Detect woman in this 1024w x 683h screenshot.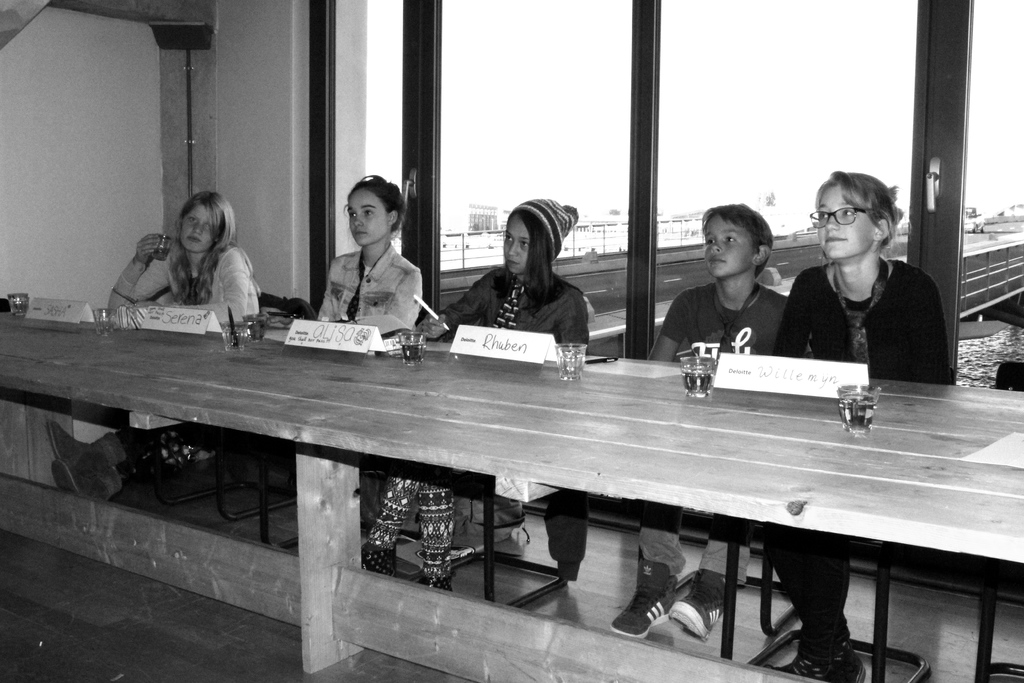
Detection: [769,172,952,679].
